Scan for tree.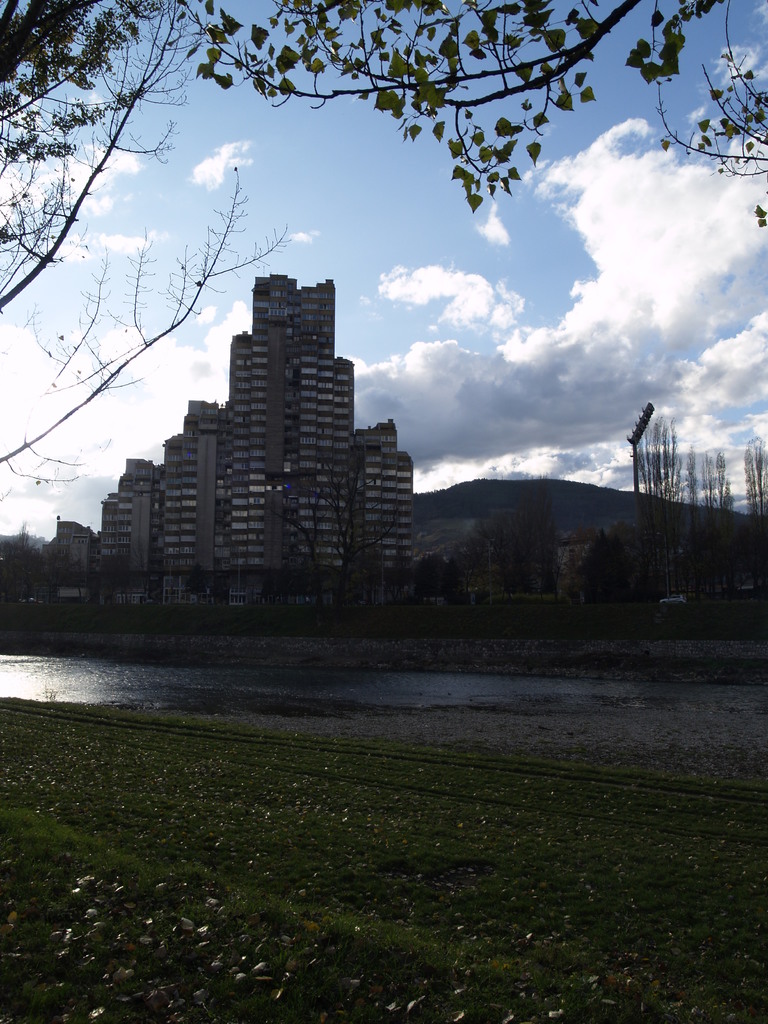
Scan result: 0/0/271/474.
